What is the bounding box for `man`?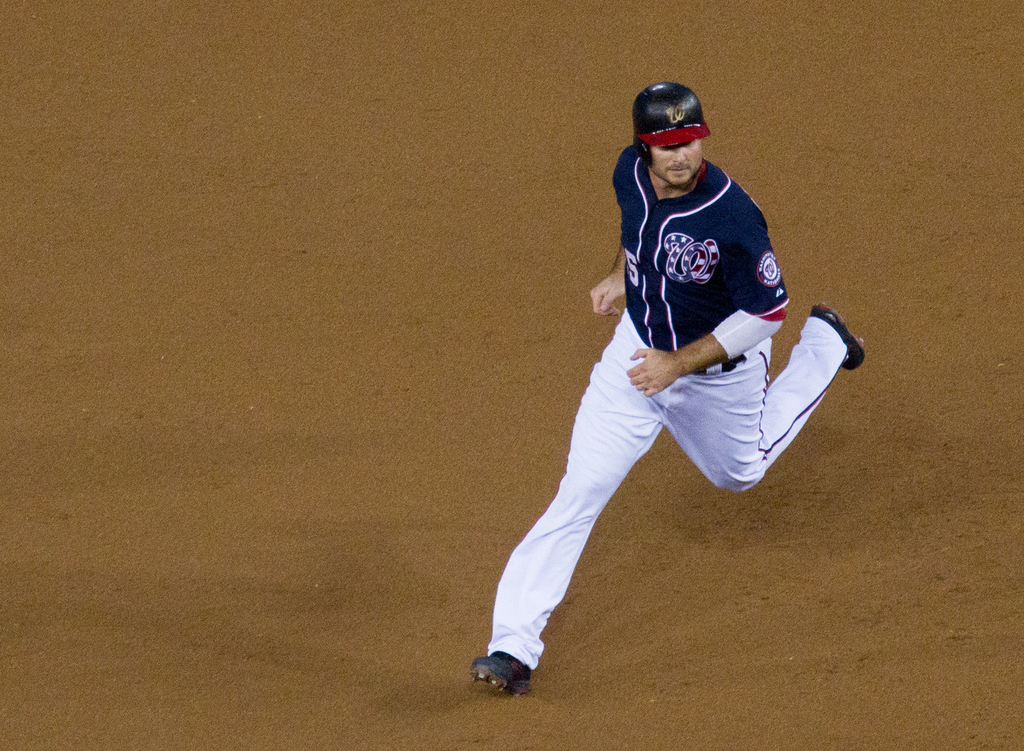
crop(468, 79, 869, 699).
